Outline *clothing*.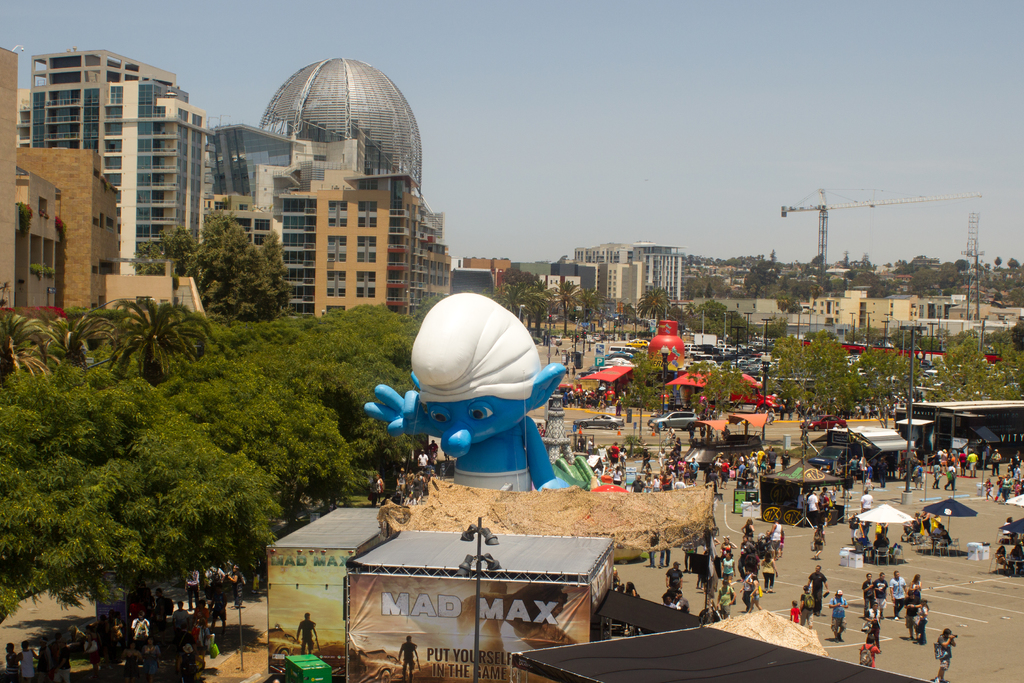
Outline: 368,479,380,495.
